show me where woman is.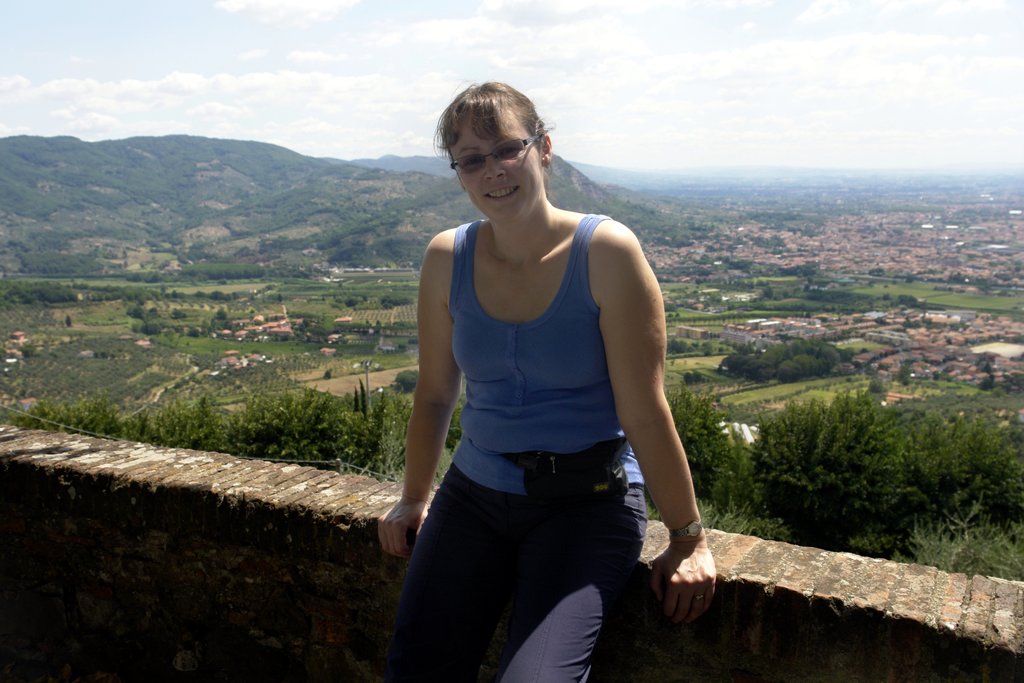
woman is at BBox(380, 58, 705, 682).
